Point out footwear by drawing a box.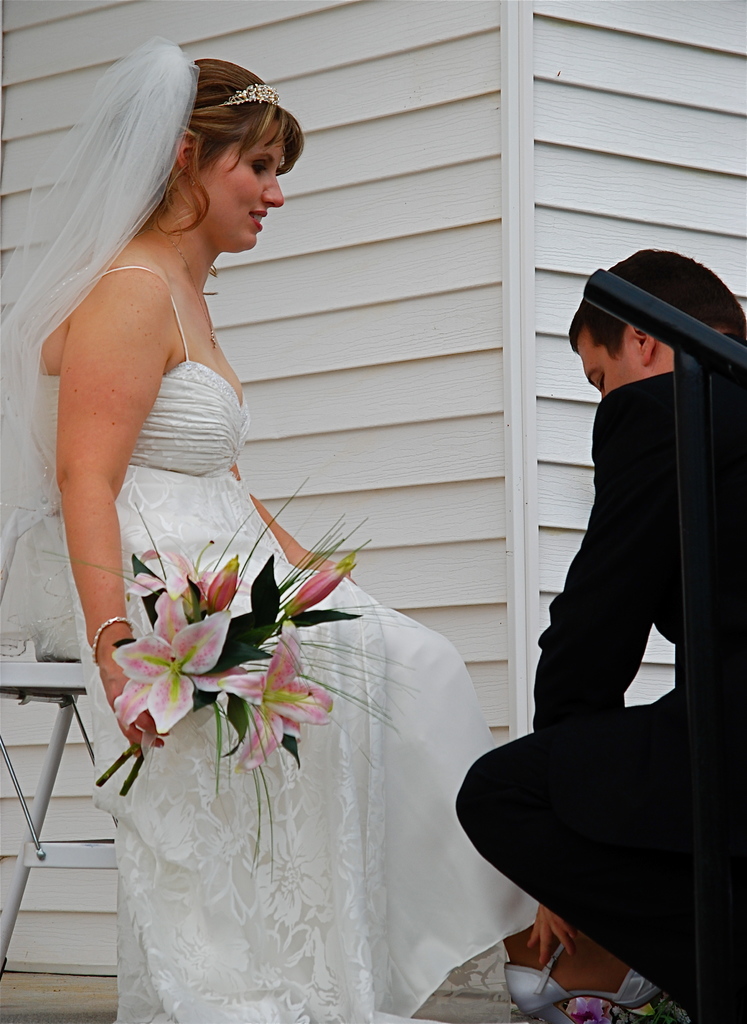
{"left": 504, "top": 941, "right": 664, "bottom": 1019}.
